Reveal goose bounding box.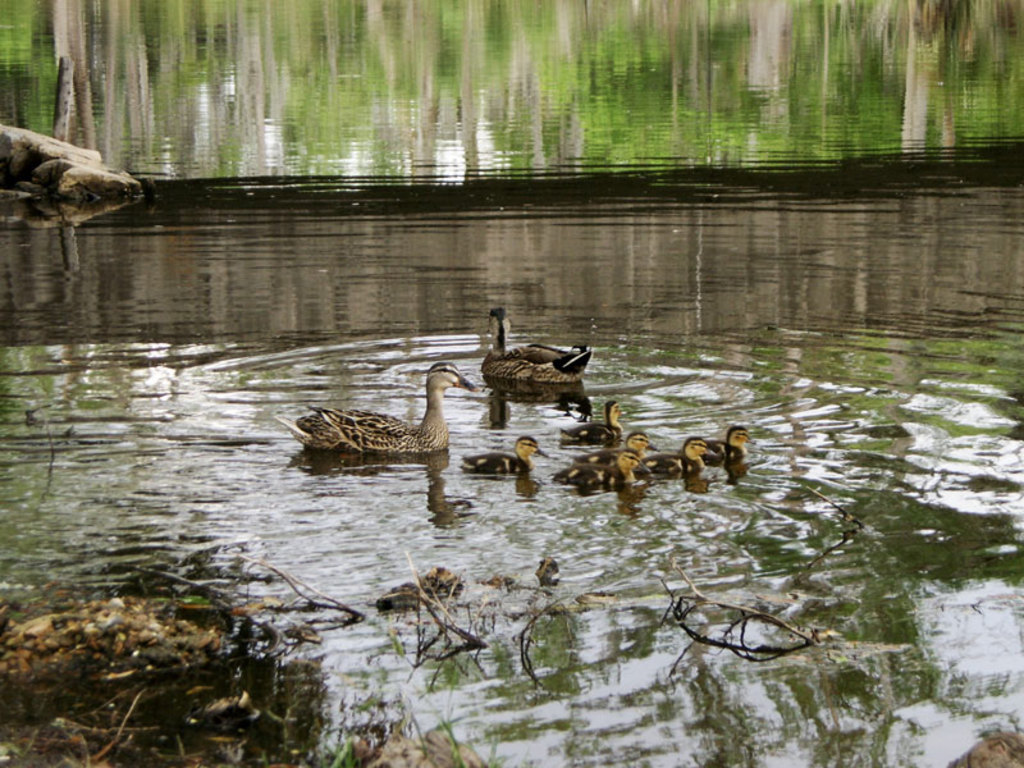
Revealed: crop(468, 317, 596, 402).
